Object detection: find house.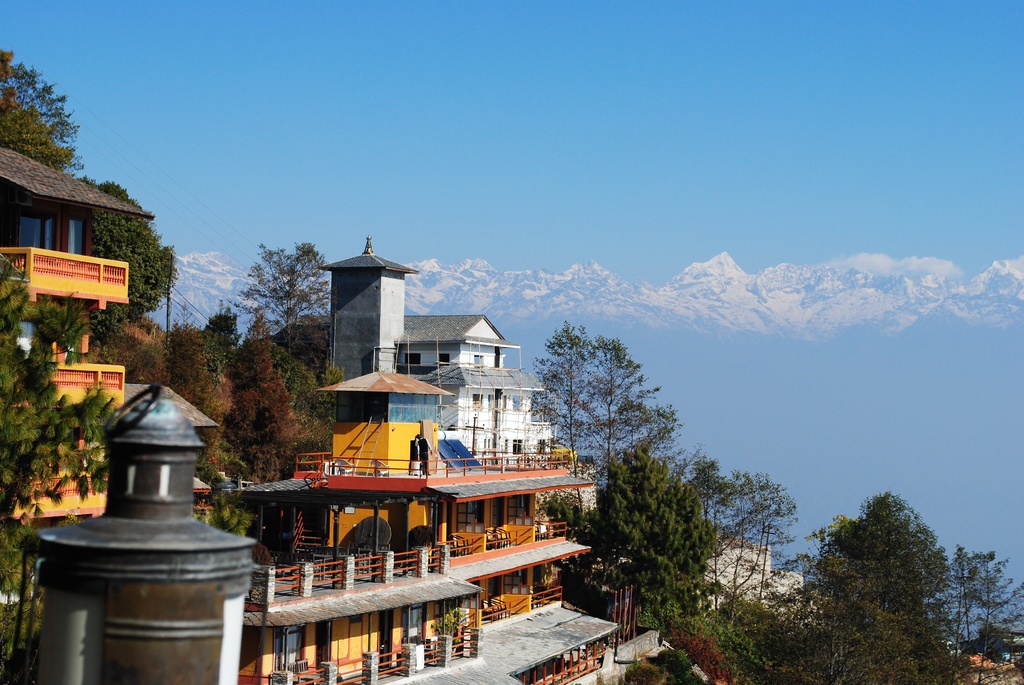
Rect(0, 147, 161, 526).
